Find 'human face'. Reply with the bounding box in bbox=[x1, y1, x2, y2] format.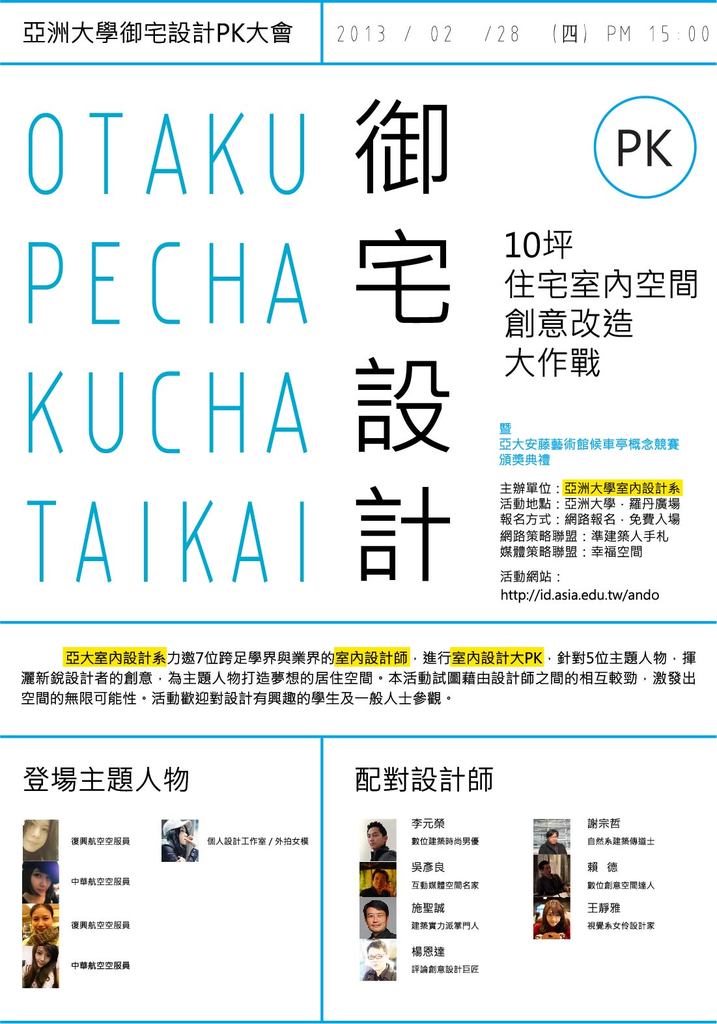
bbox=[552, 831, 561, 843].
